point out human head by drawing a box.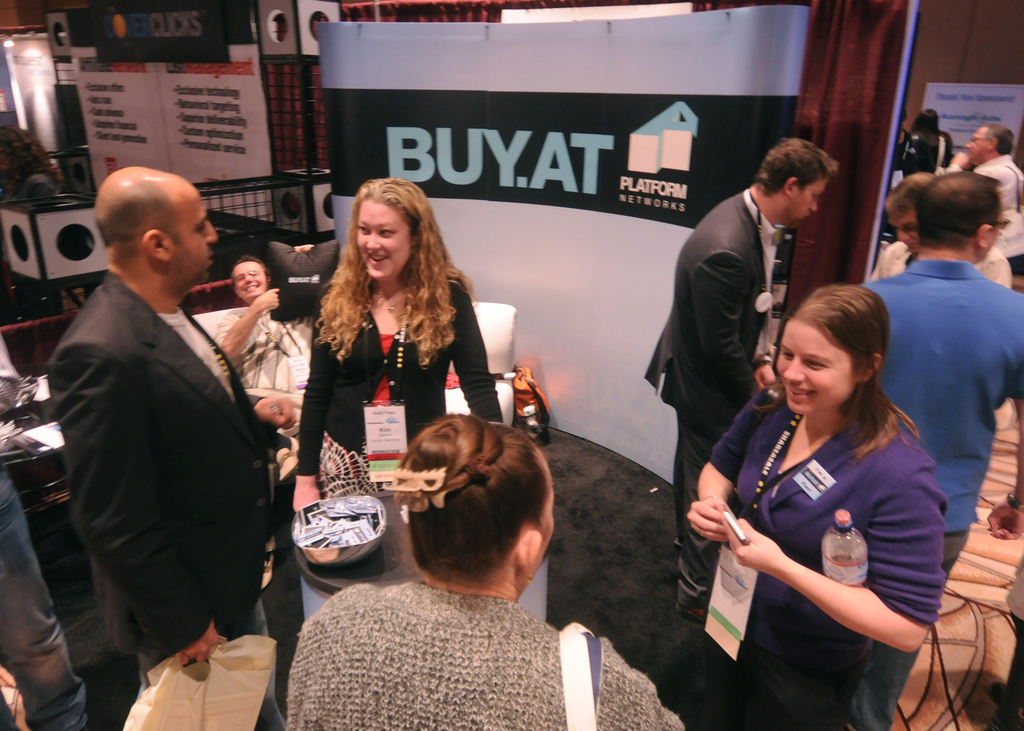
[764,132,838,227].
